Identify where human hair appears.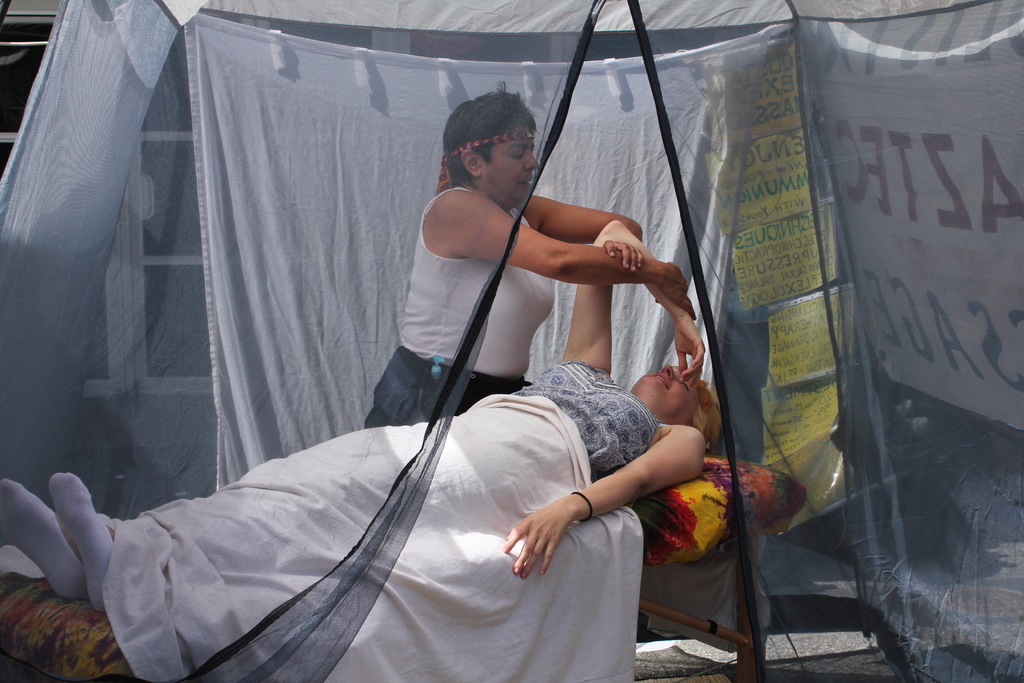
Appears at (x1=449, y1=97, x2=532, y2=185).
